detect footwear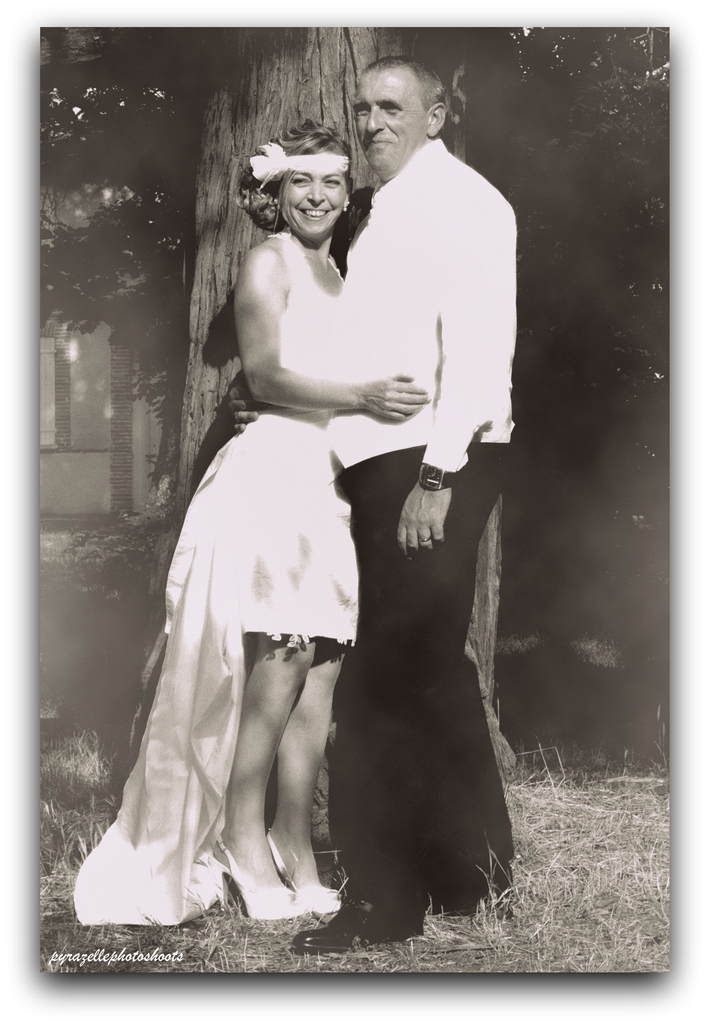
x1=210, y1=831, x2=314, y2=923
